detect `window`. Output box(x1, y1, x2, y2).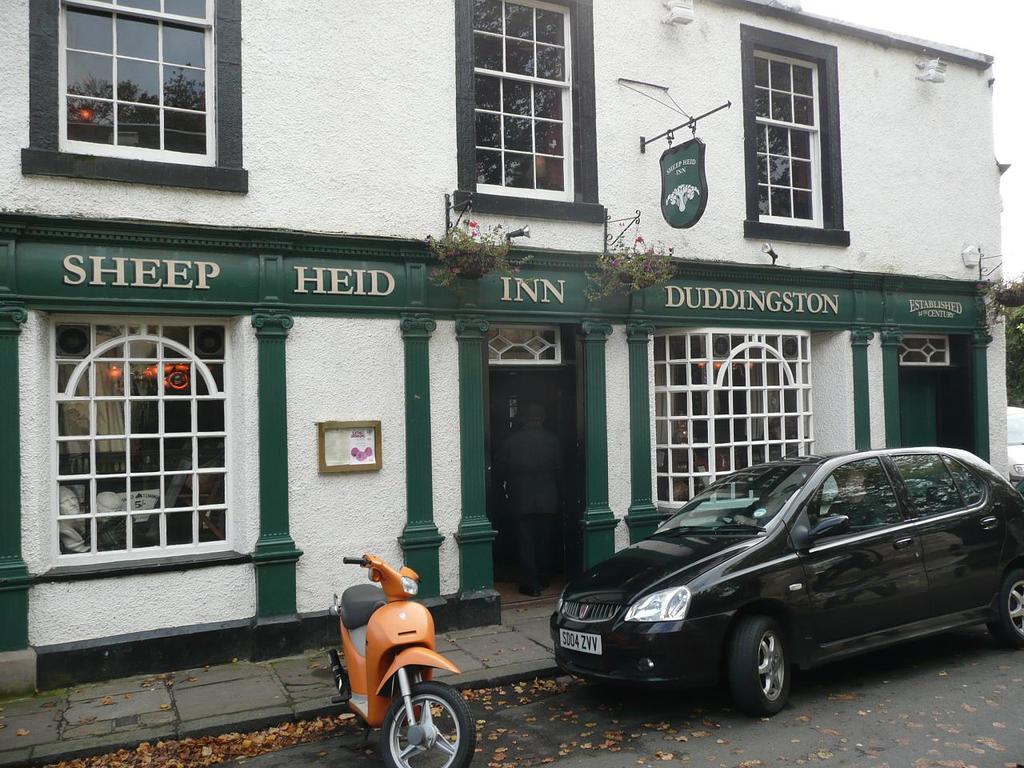
box(806, 457, 898, 538).
